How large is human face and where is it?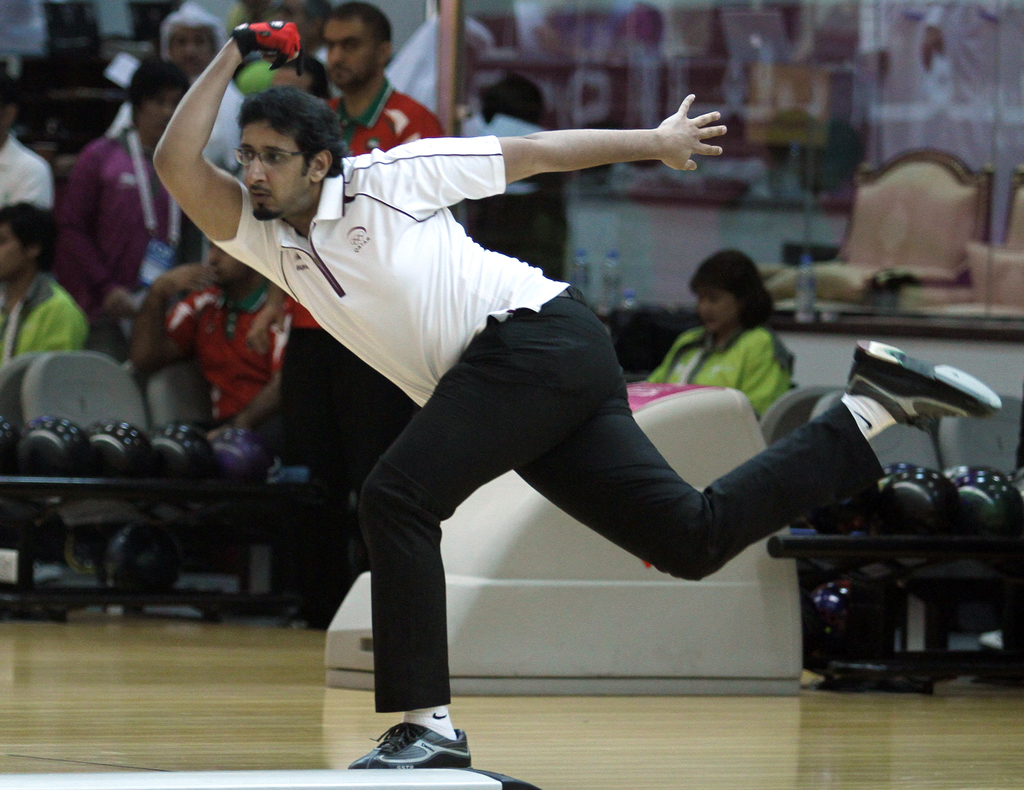
Bounding box: l=695, t=286, r=737, b=327.
